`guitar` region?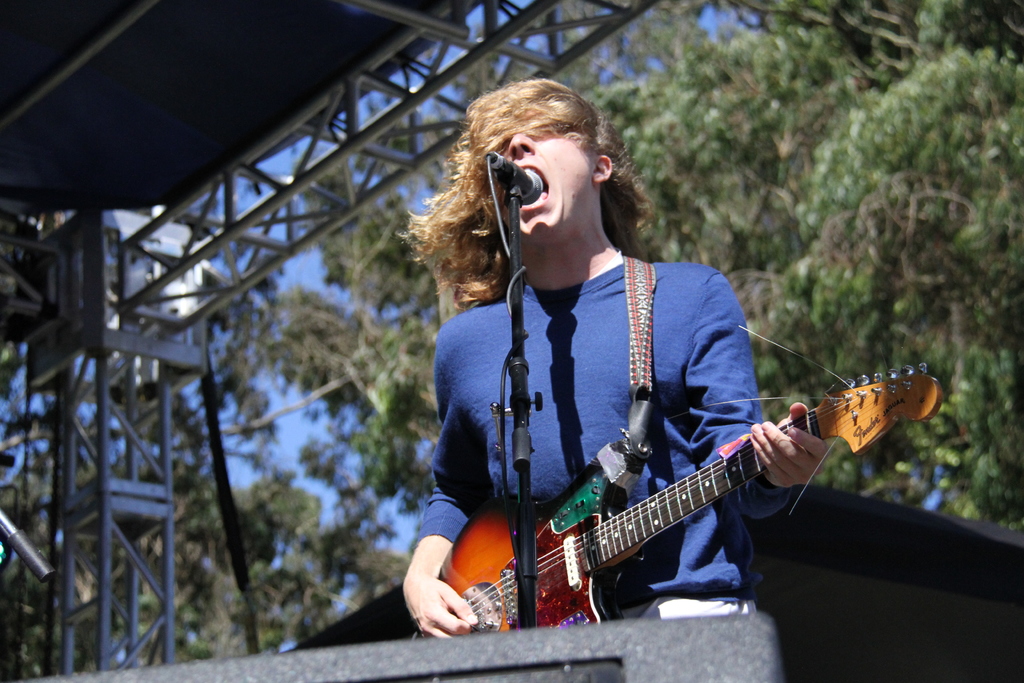
{"left": 430, "top": 324, "right": 941, "bottom": 629}
